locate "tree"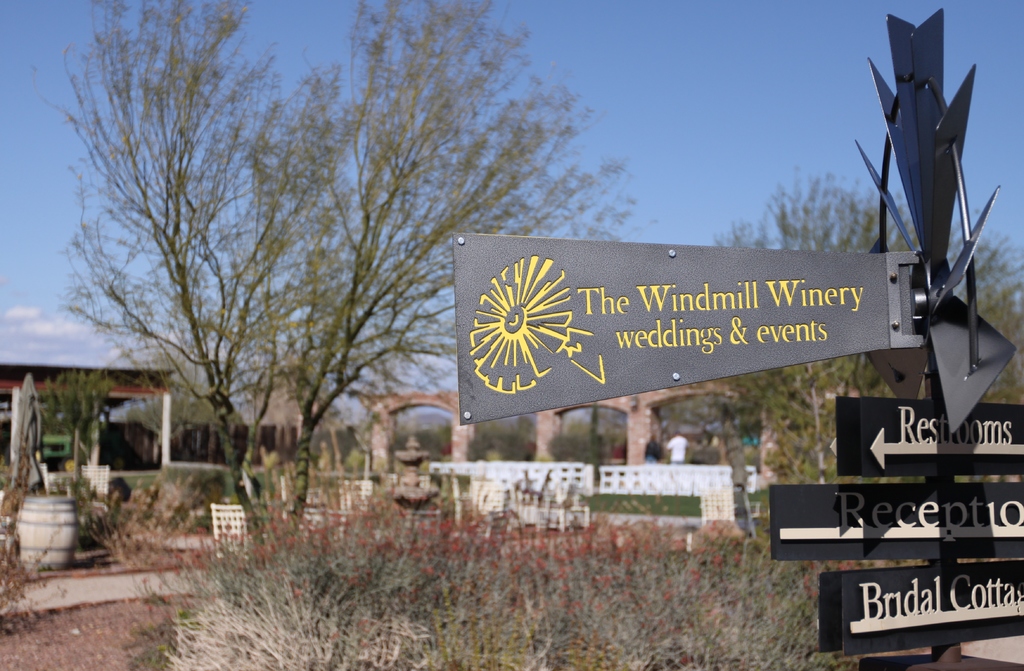
(53, 0, 659, 549)
